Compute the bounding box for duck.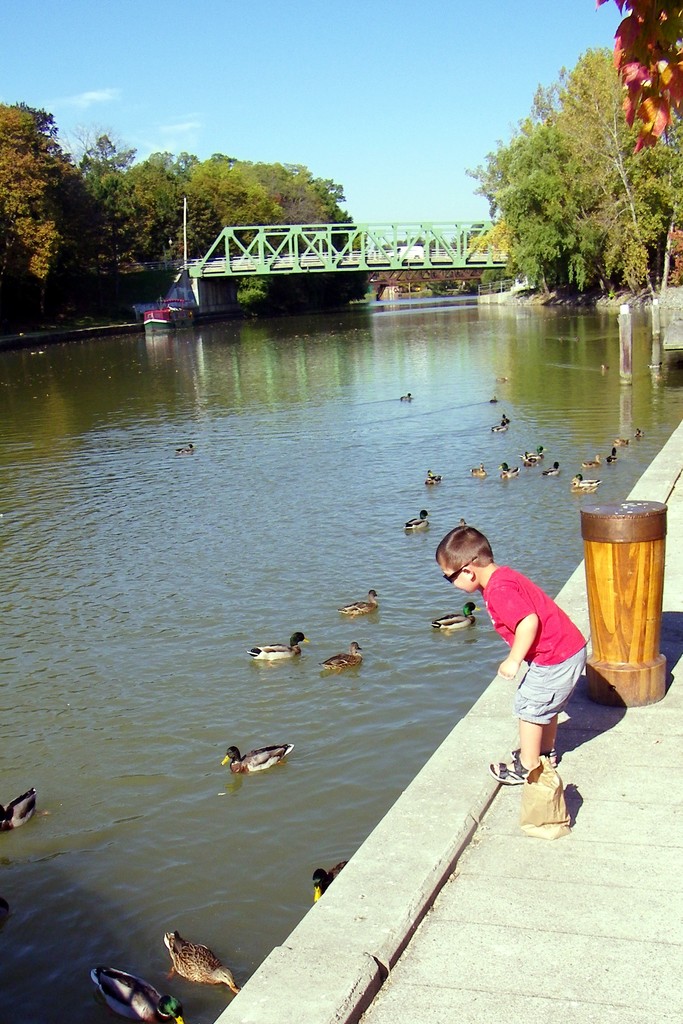
531/444/553/463.
